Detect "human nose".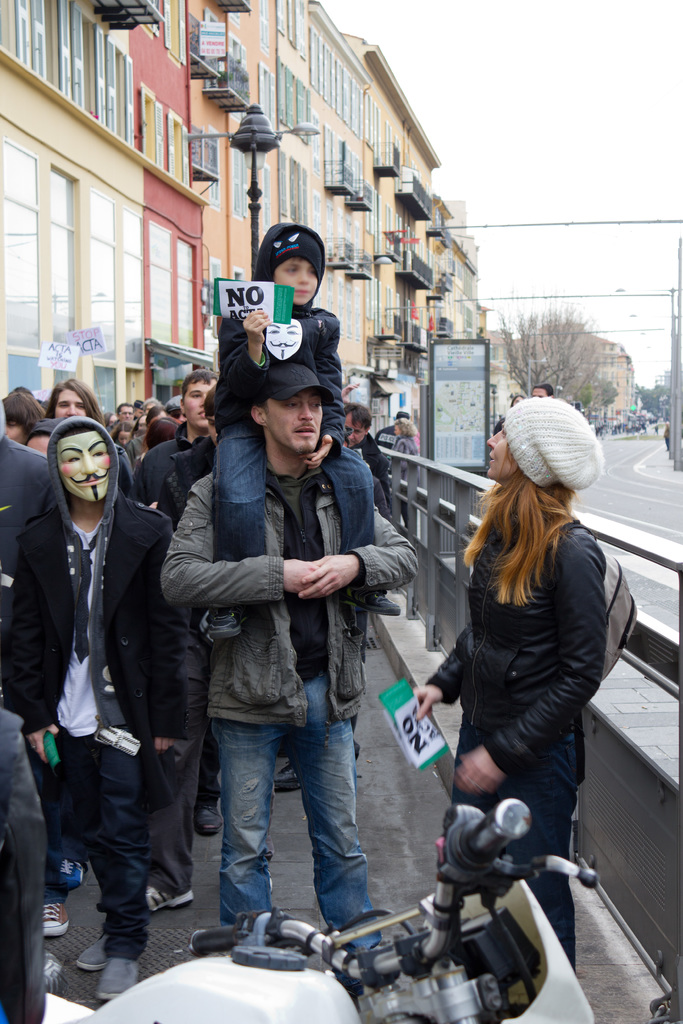
Detected at box(297, 269, 311, 284).
